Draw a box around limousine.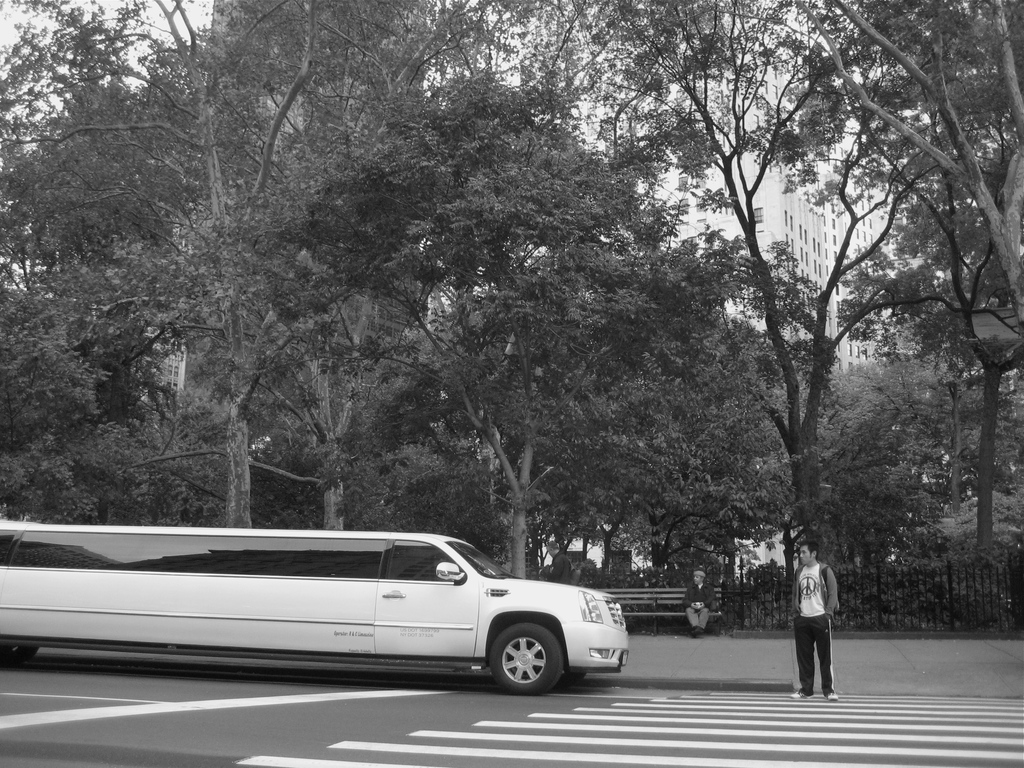
BBox(0, 520, 628, 699).
